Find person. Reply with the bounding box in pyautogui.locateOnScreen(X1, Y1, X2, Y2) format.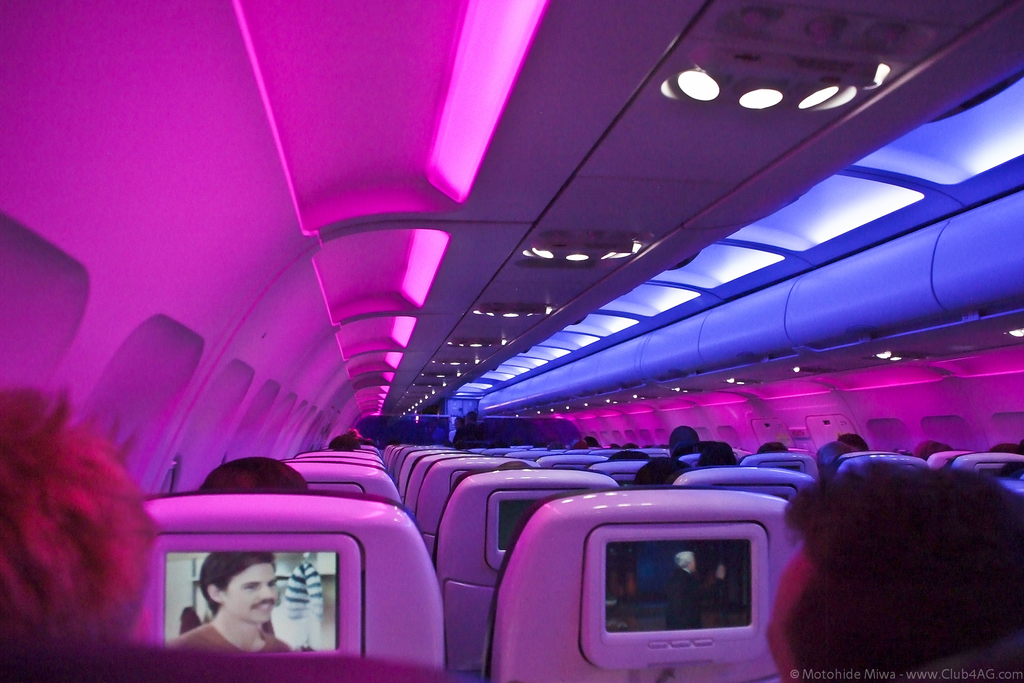
pyautogui.locateOnScreen(662, 551, 728, 631).
